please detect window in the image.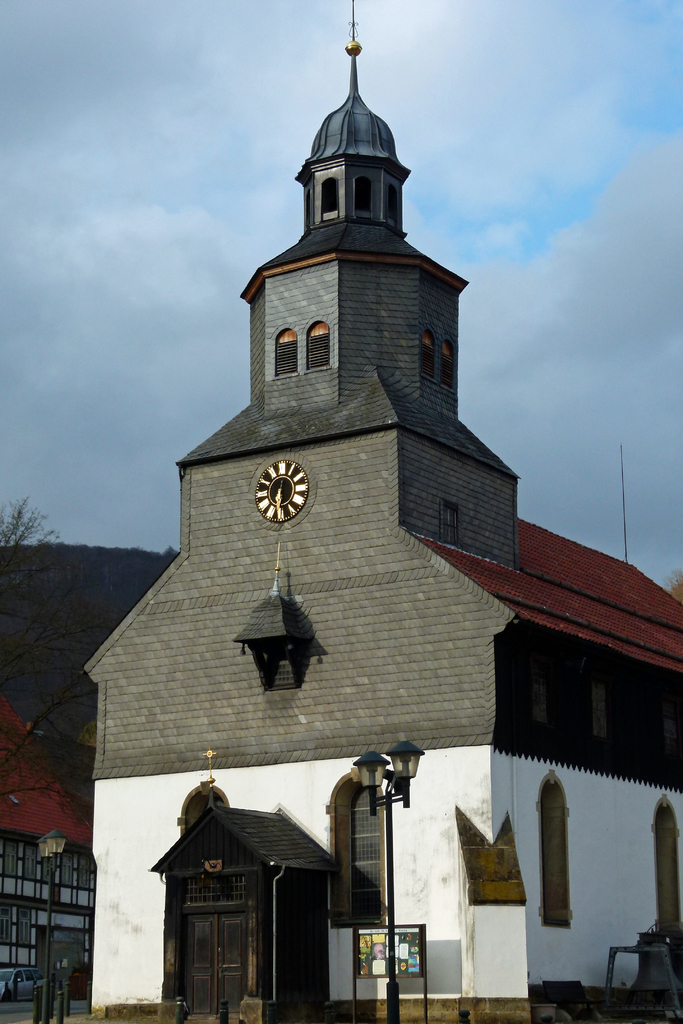
locate(386, 176, 400, 227).
